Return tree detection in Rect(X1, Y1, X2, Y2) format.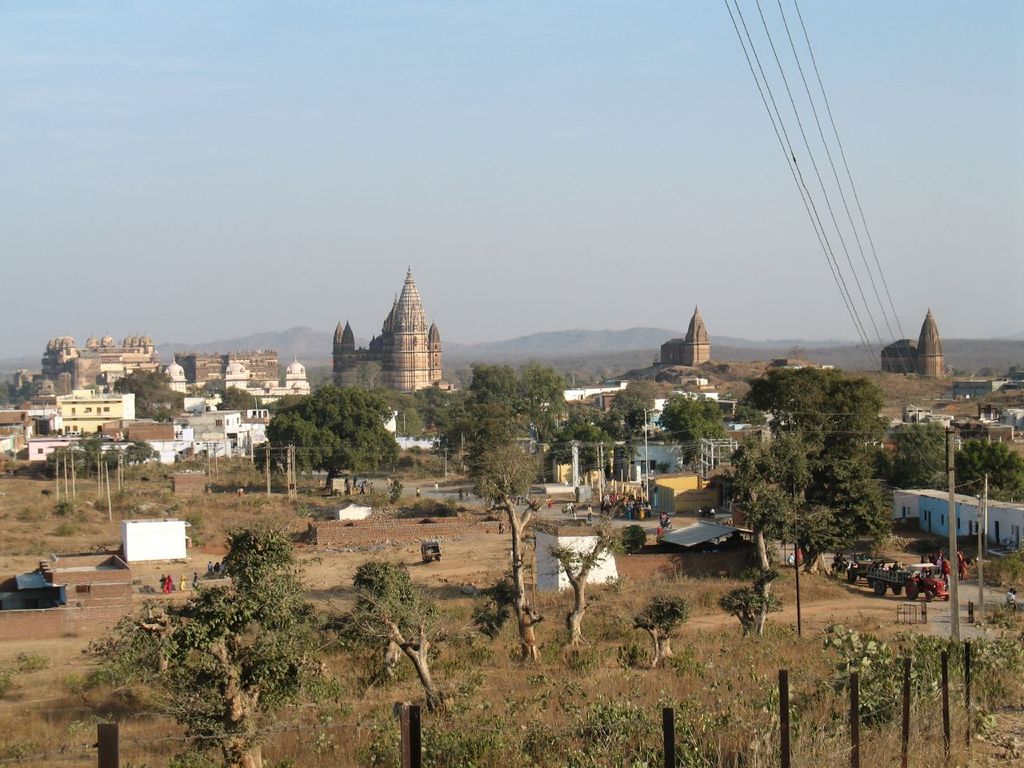
Rect(94, 528, 320, 767).
